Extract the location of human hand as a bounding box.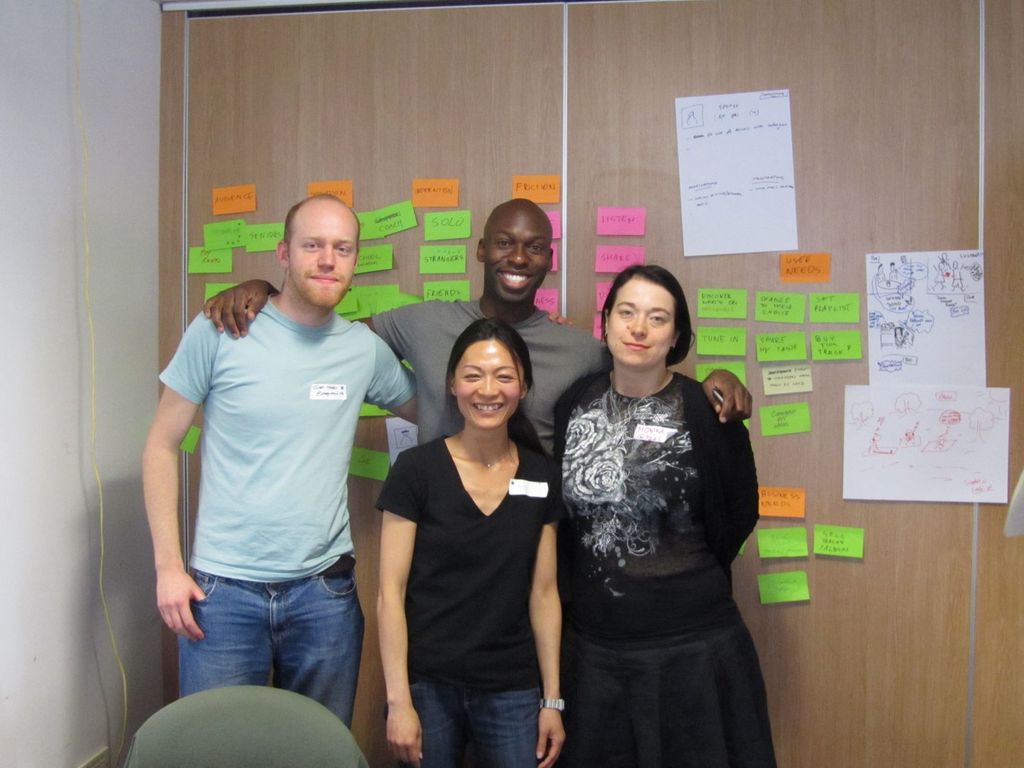
549 311 577 327.
